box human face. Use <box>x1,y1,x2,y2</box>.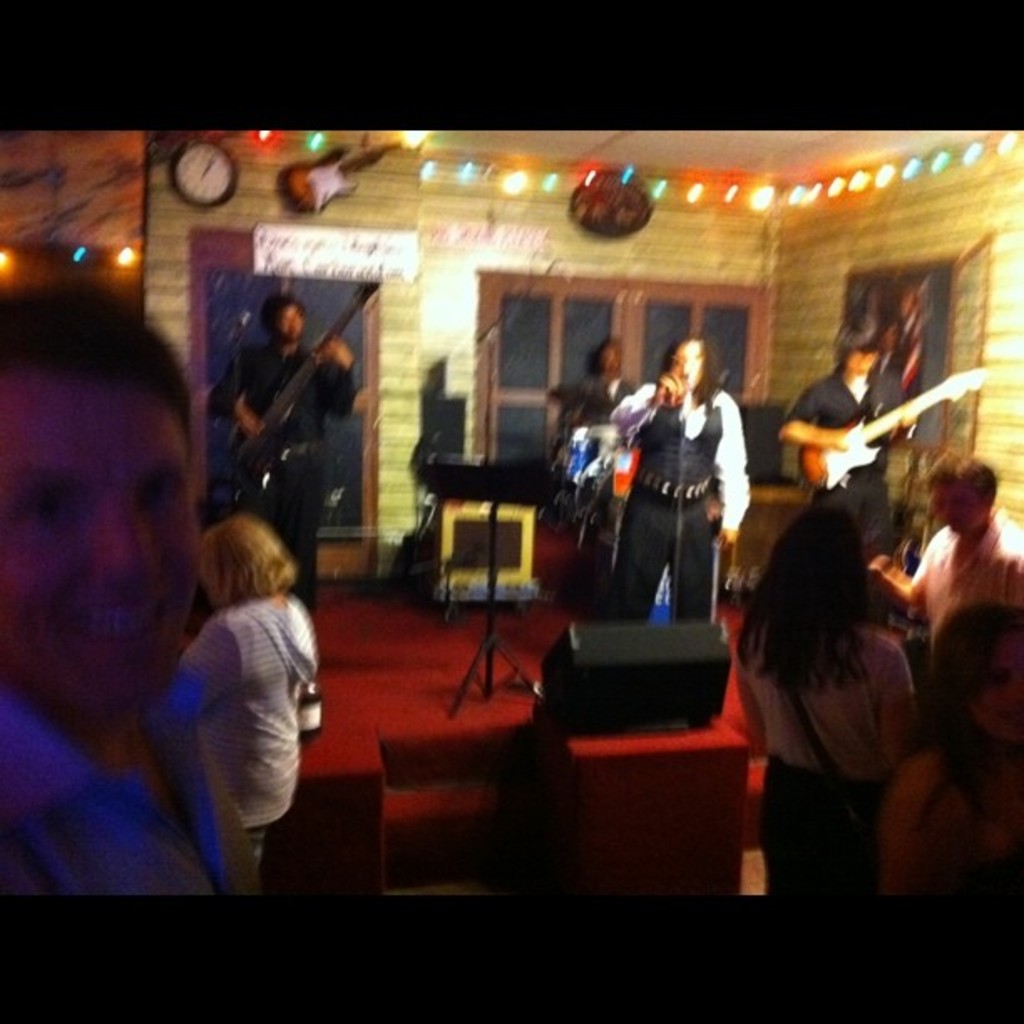
<box>7,316,209,713</box>.
